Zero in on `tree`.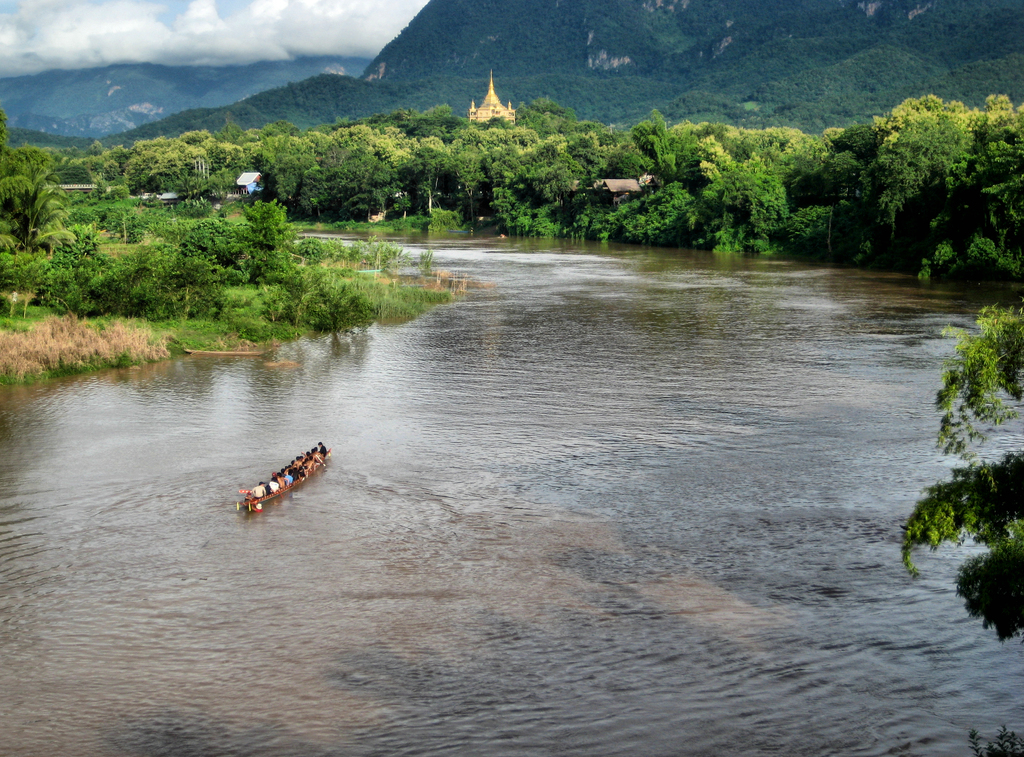
Zeroed in: region(575, 118, 623, 147).
